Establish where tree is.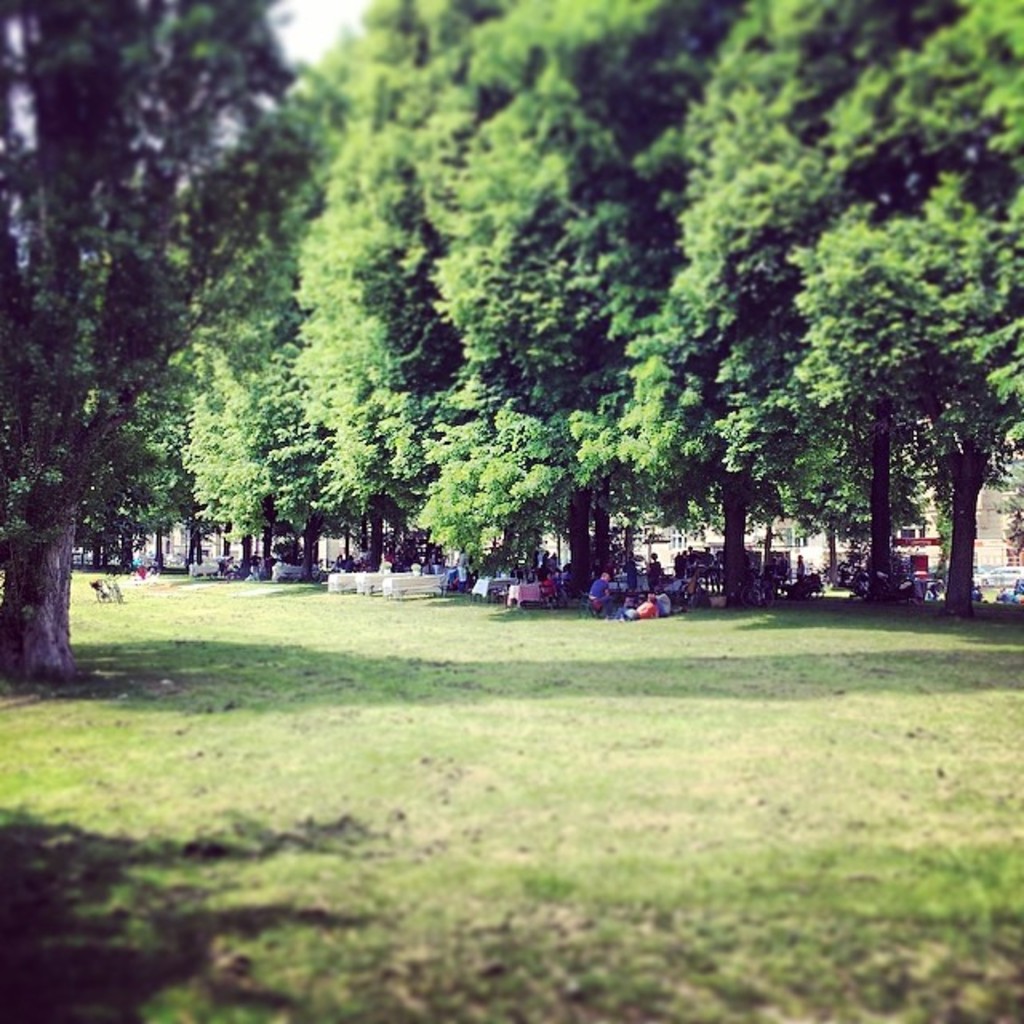
Established at [0,0,334,685].
